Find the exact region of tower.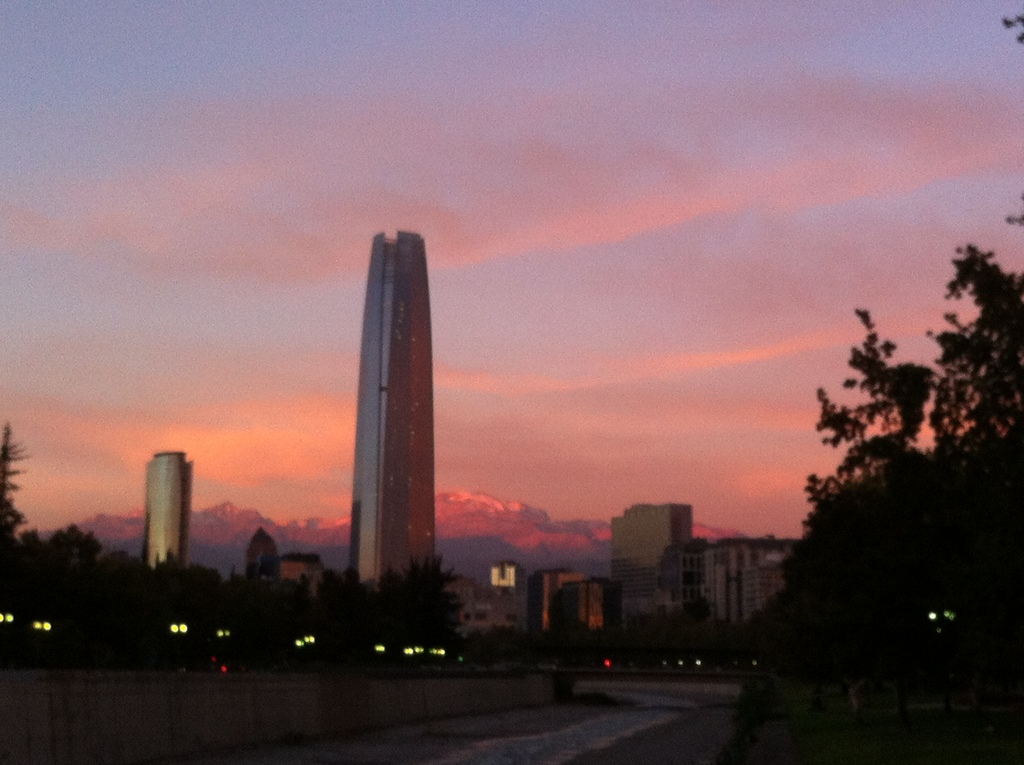
Exact region: {"left": 325, "top": 200, "right": 454, "bottom": 633}.
